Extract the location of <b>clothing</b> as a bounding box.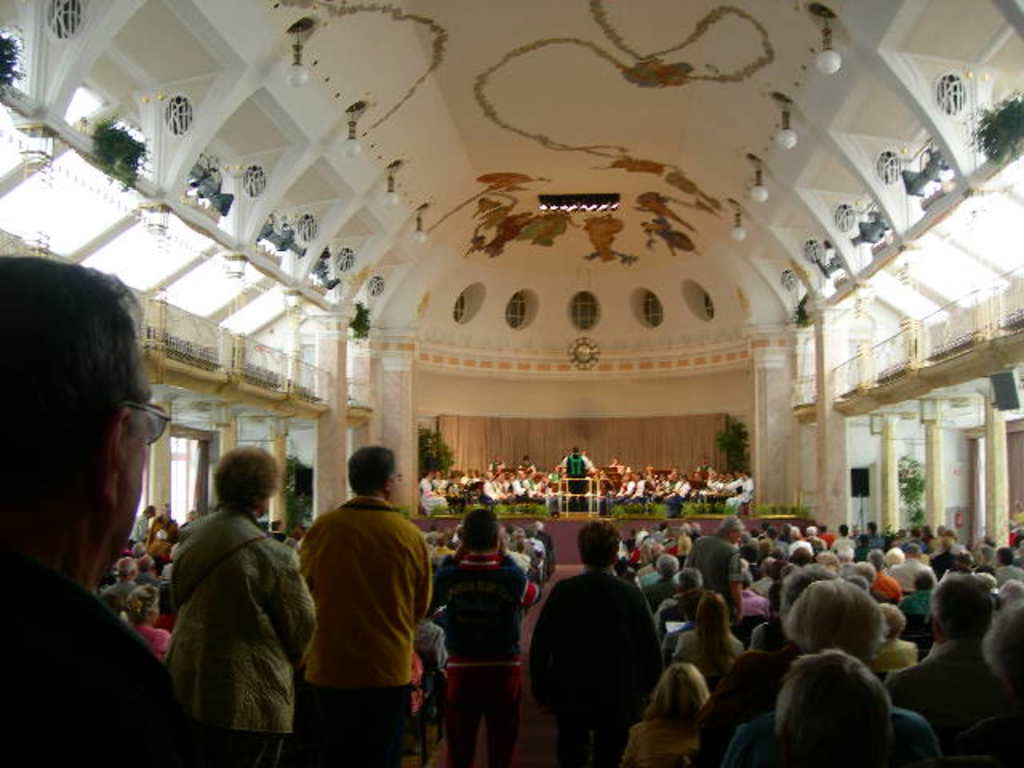
[left=630, top=710, right=704, bottom=766].
